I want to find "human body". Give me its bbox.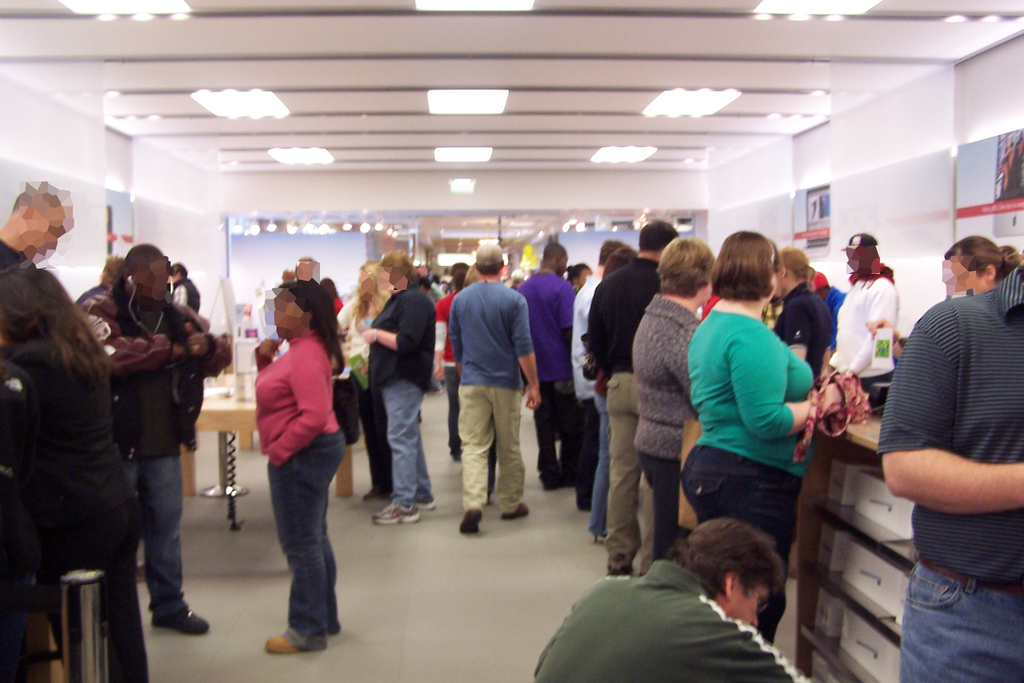
{"x1": 678, "y1": 220, "x2": 853, "y2": 682}.
